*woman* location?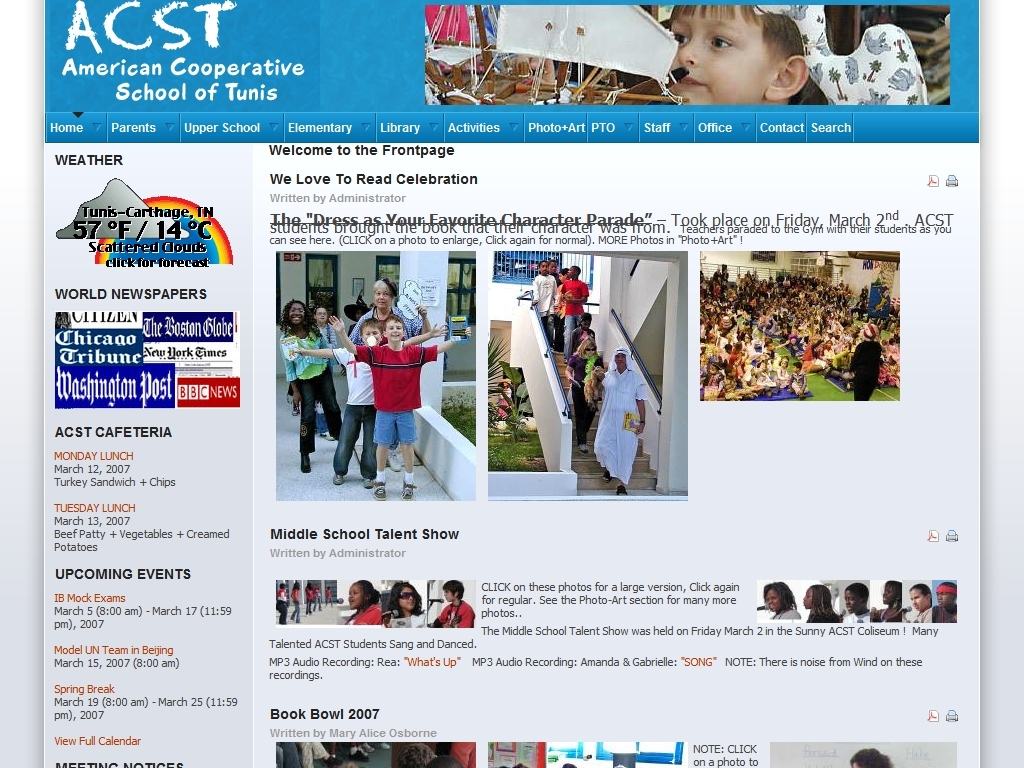
bbox=[342, 576, 379, 629]
